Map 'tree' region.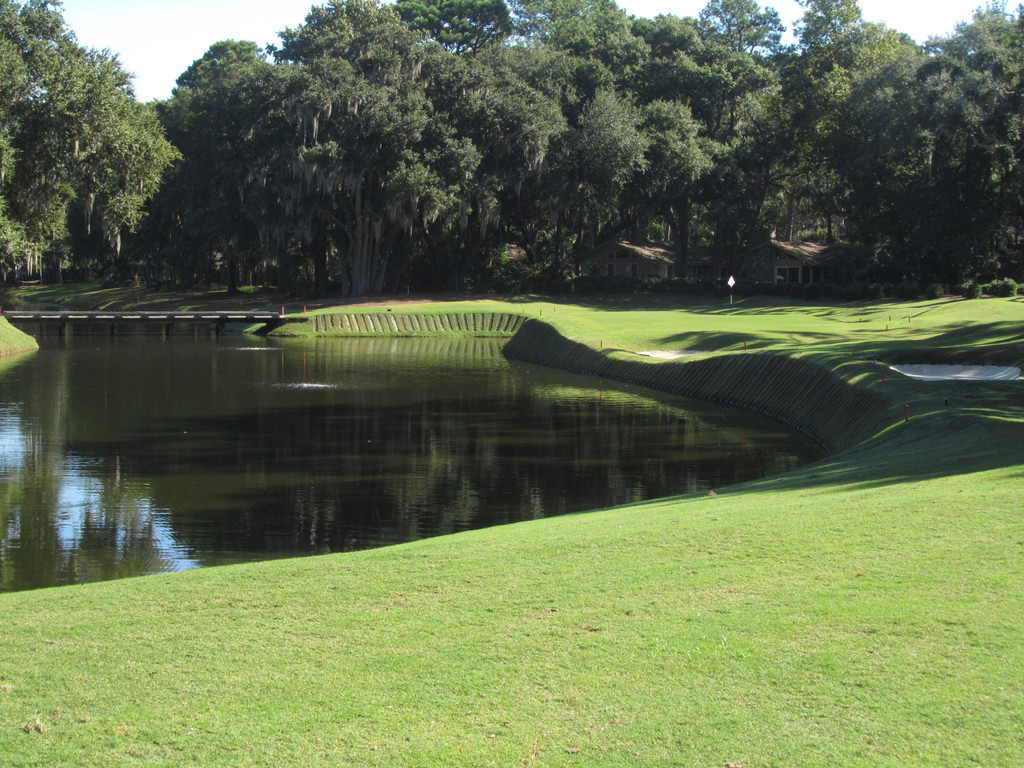
Mapped to 25, 32, 170, 288.
